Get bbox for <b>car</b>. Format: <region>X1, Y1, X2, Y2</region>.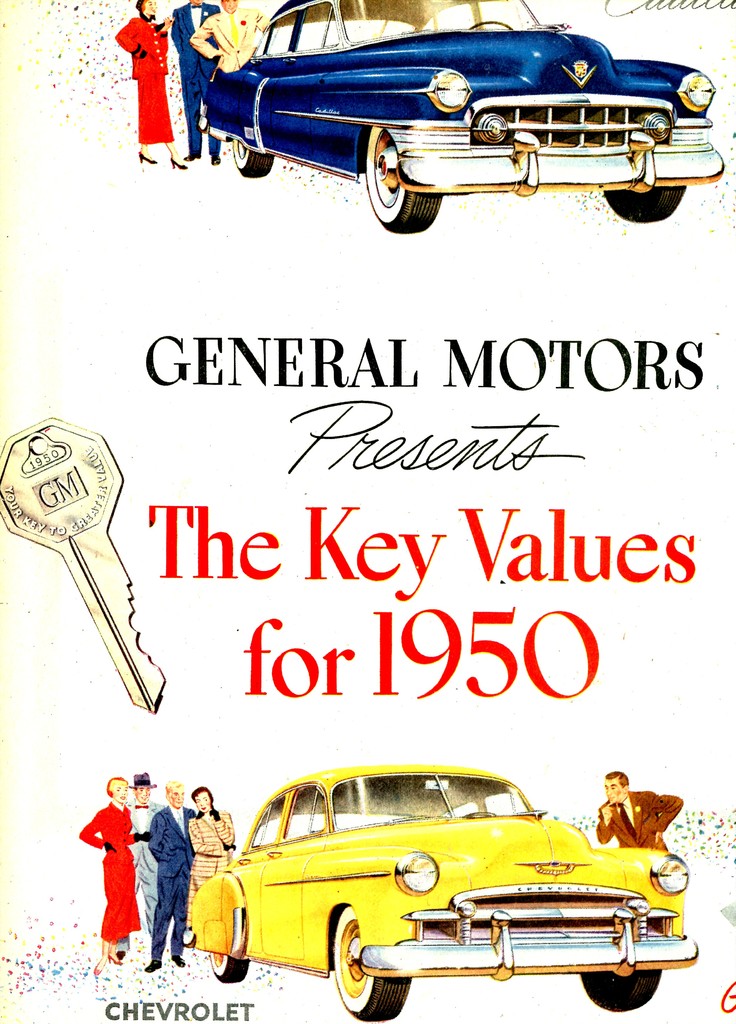
<region>199, 0, 724, 232</region>.
